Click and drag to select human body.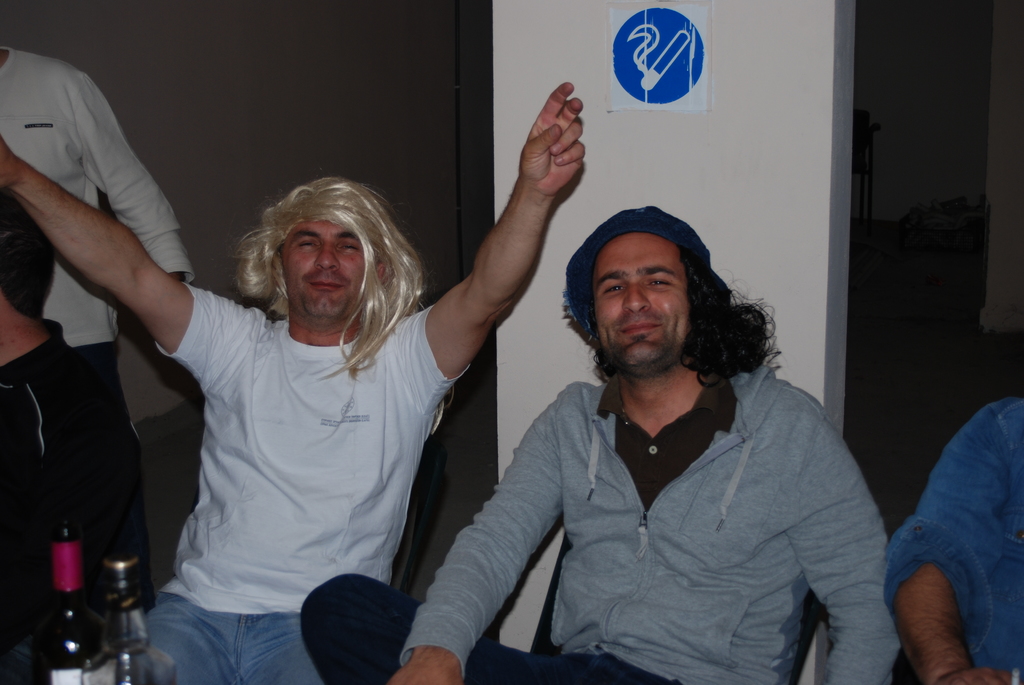
Selection: bbox(0, 77, 595, 684).
